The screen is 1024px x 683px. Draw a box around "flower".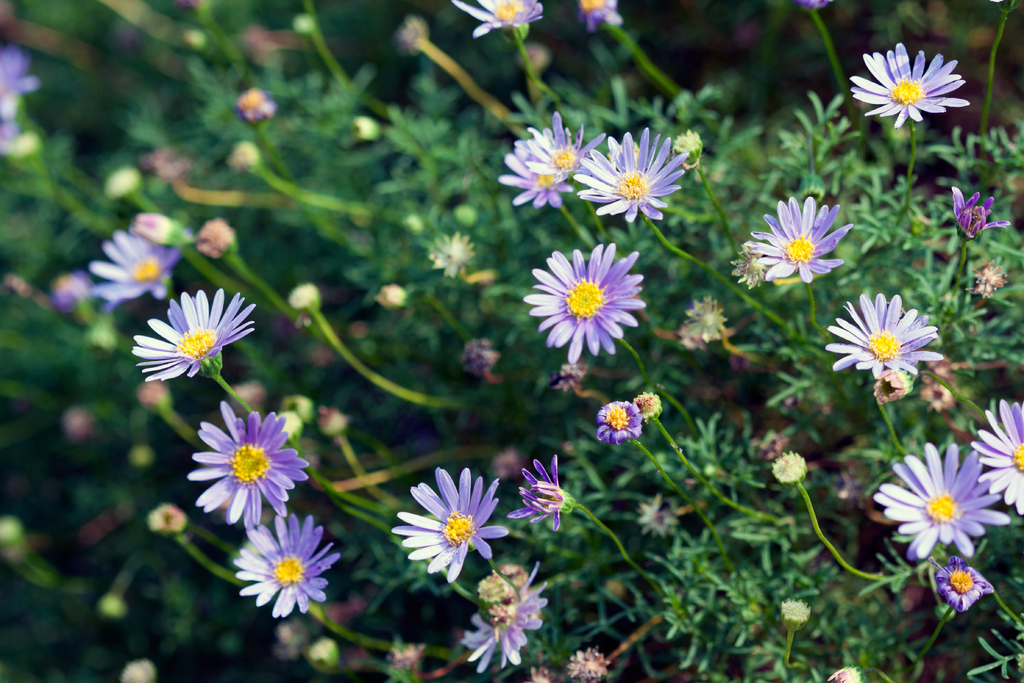
[x1=930, y1=556, x2=991, y2=611].
